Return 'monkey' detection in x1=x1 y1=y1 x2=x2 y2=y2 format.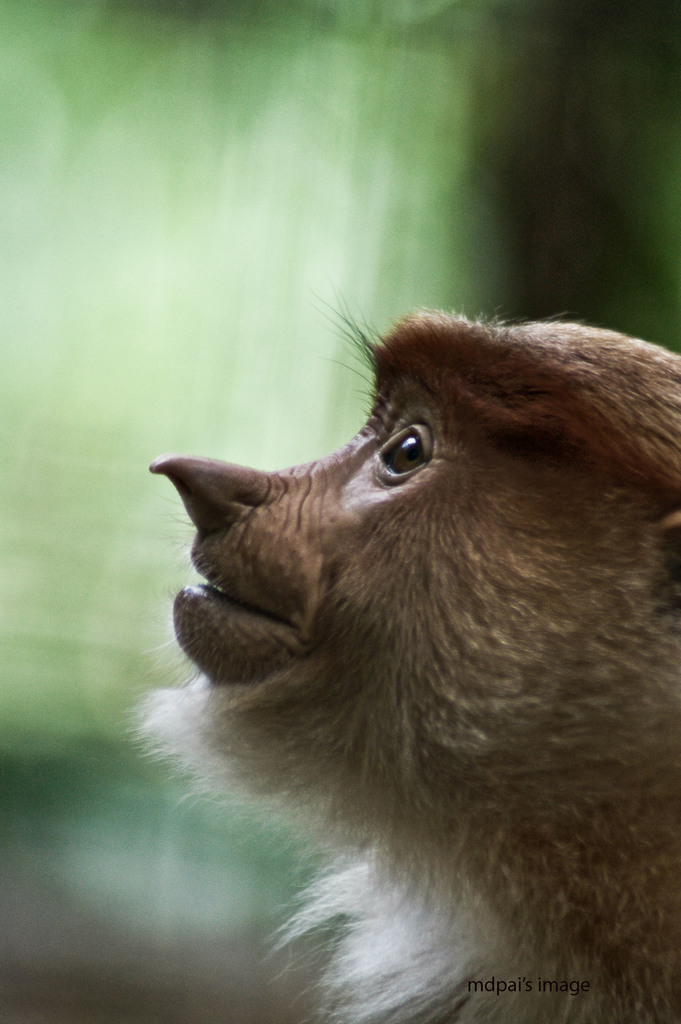
x1=133 y1=314 x2=680 y2=1023.
